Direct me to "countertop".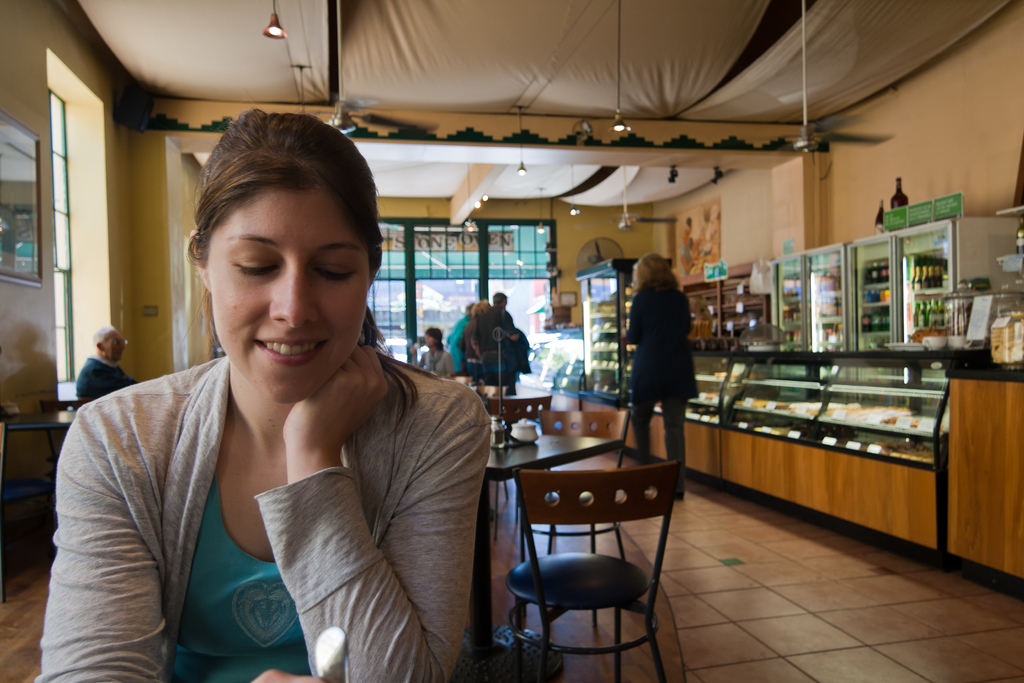
Direction: 691, 348, 991, 362.
